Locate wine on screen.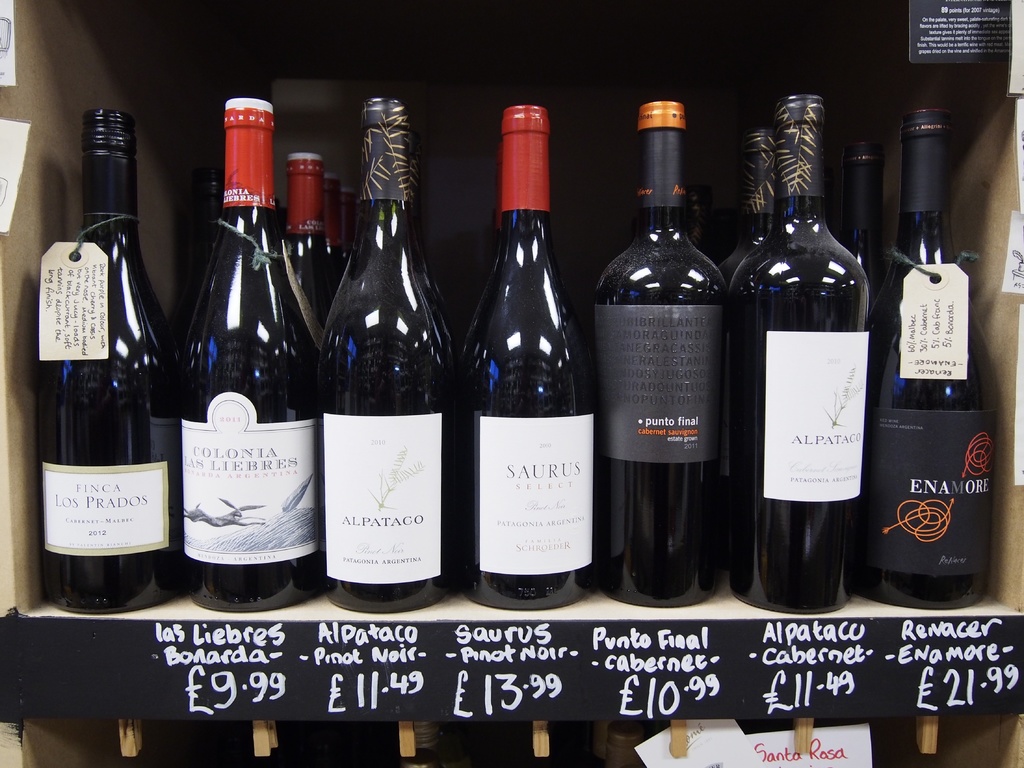
On screen at [left=163, top=93, right=323, bottom=613].
